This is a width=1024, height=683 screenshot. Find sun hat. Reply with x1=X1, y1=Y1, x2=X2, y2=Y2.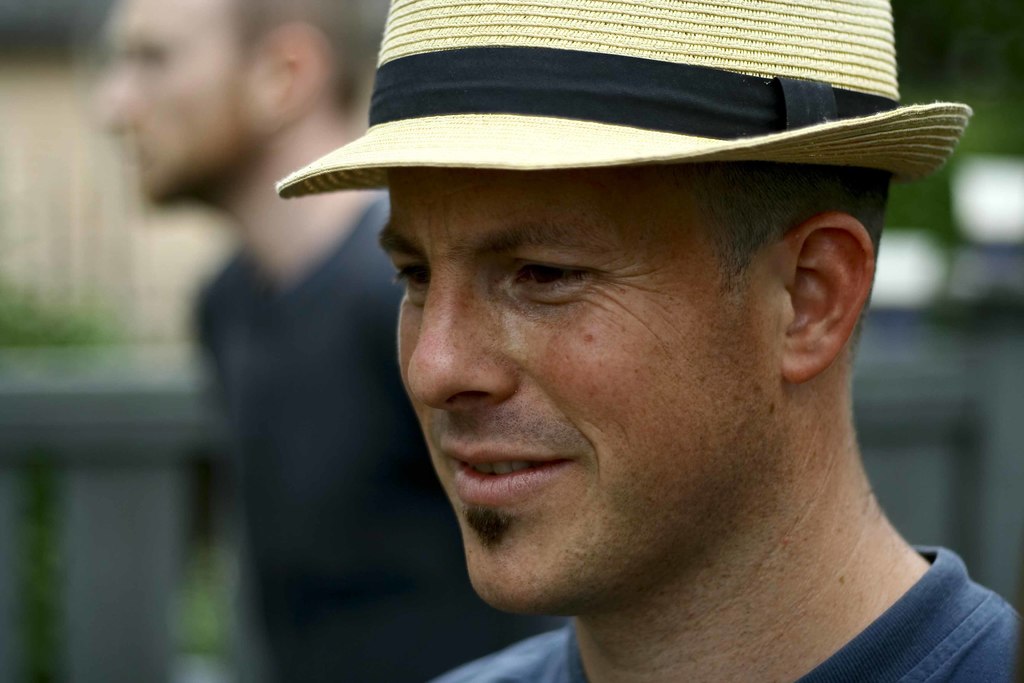
x1=266, y1=0, x2=974, y2=200.
